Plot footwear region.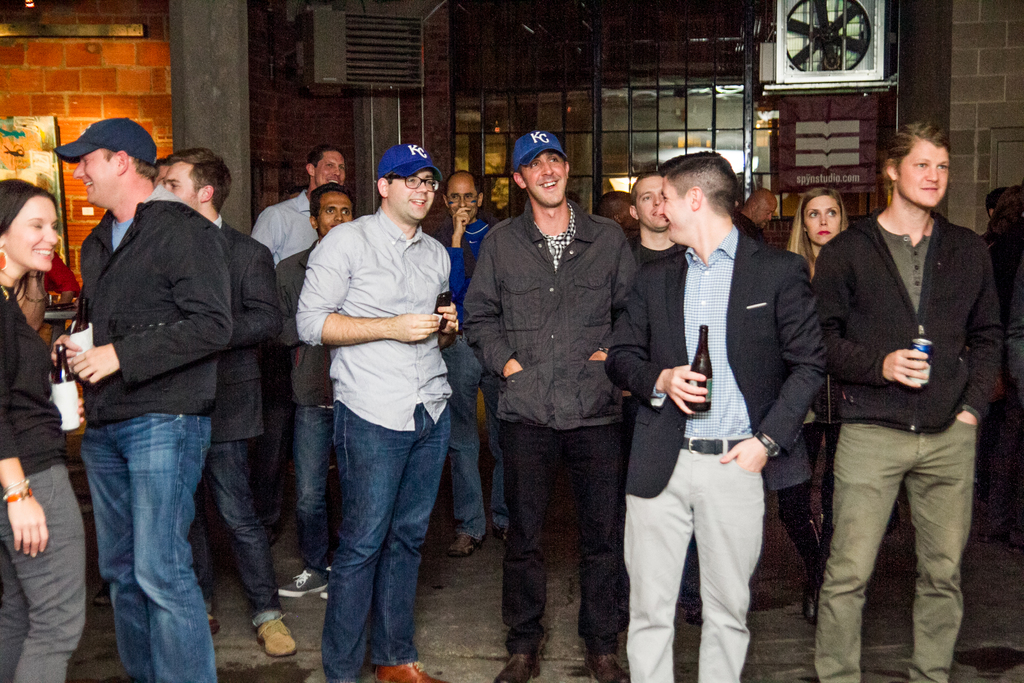
Plotted at select_region(448, 532, 482, 557).
